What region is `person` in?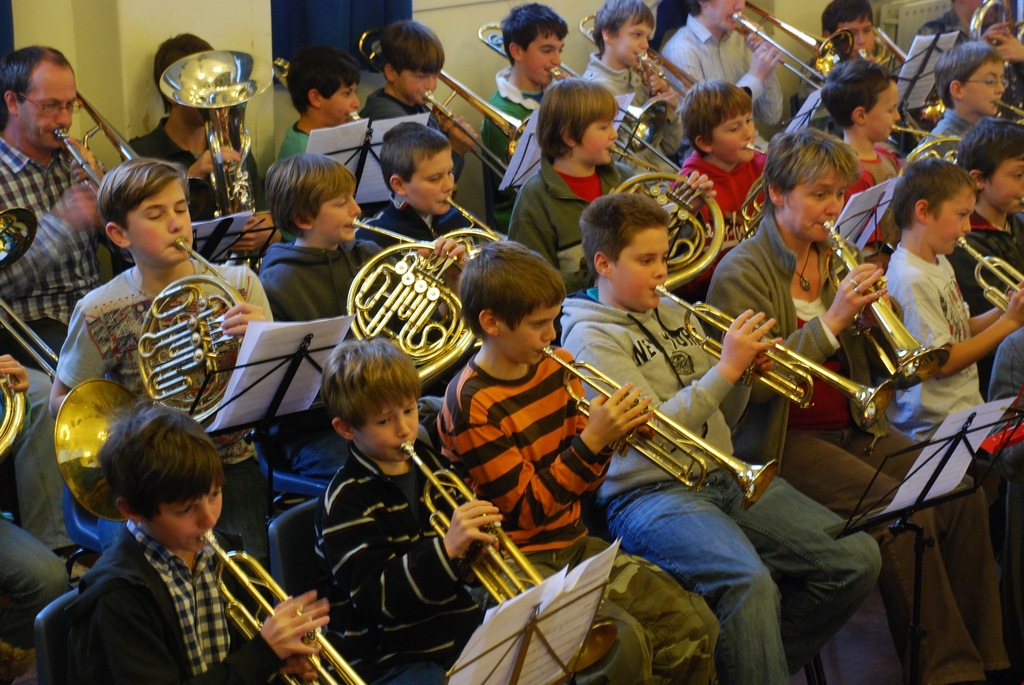
360,13,488,163.
